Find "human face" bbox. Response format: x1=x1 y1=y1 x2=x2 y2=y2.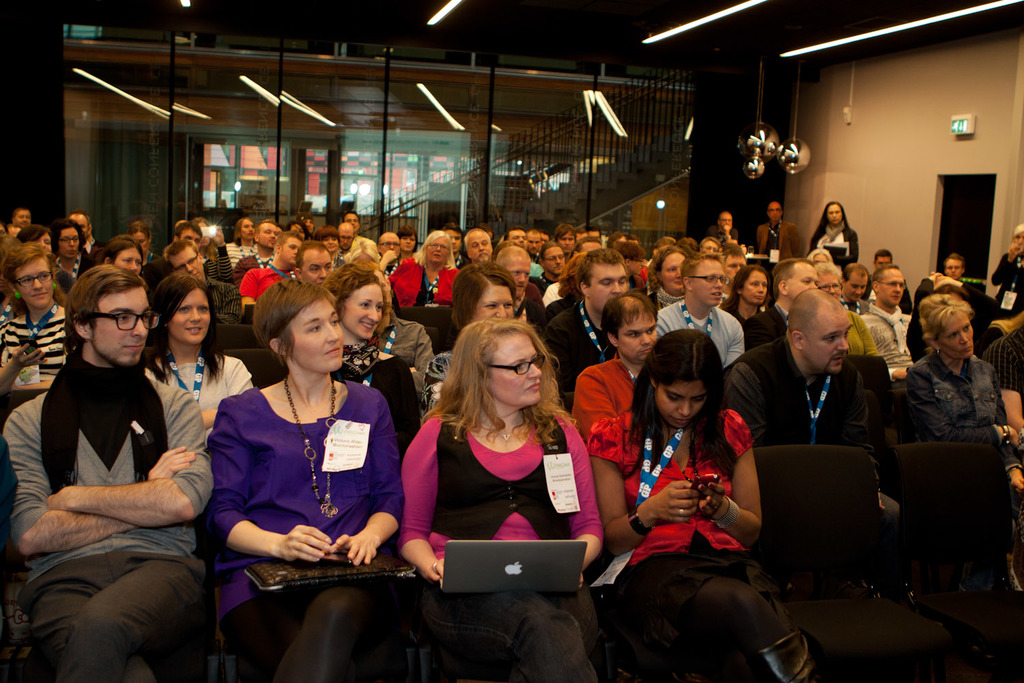
x1=691 y1=260 x2=725 y2=307.
